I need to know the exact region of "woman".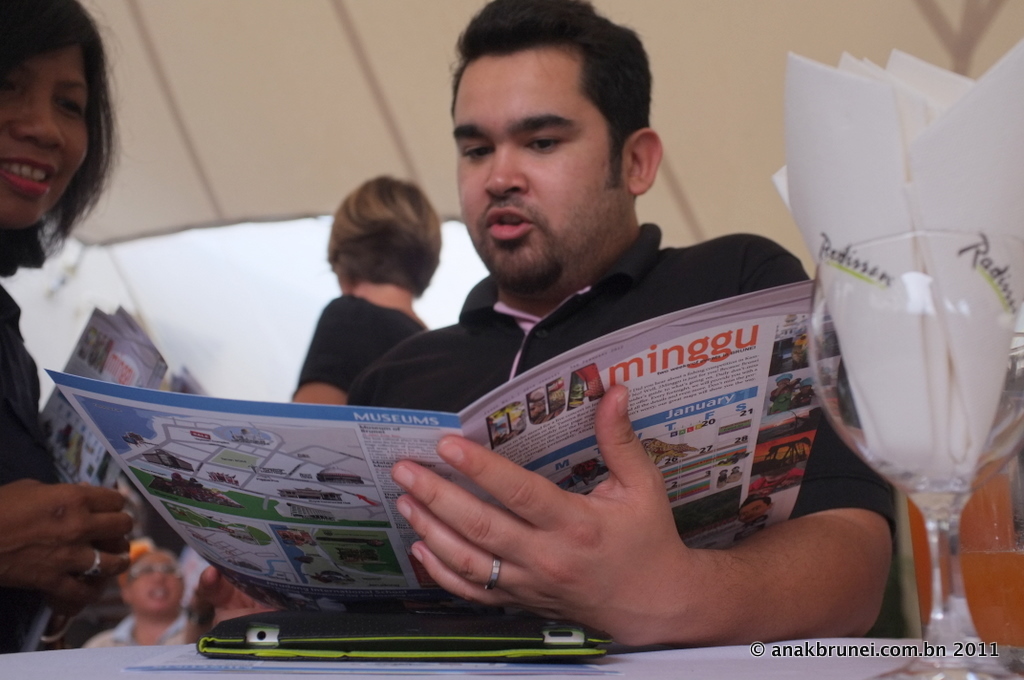
Region: [0,0,151,657].
